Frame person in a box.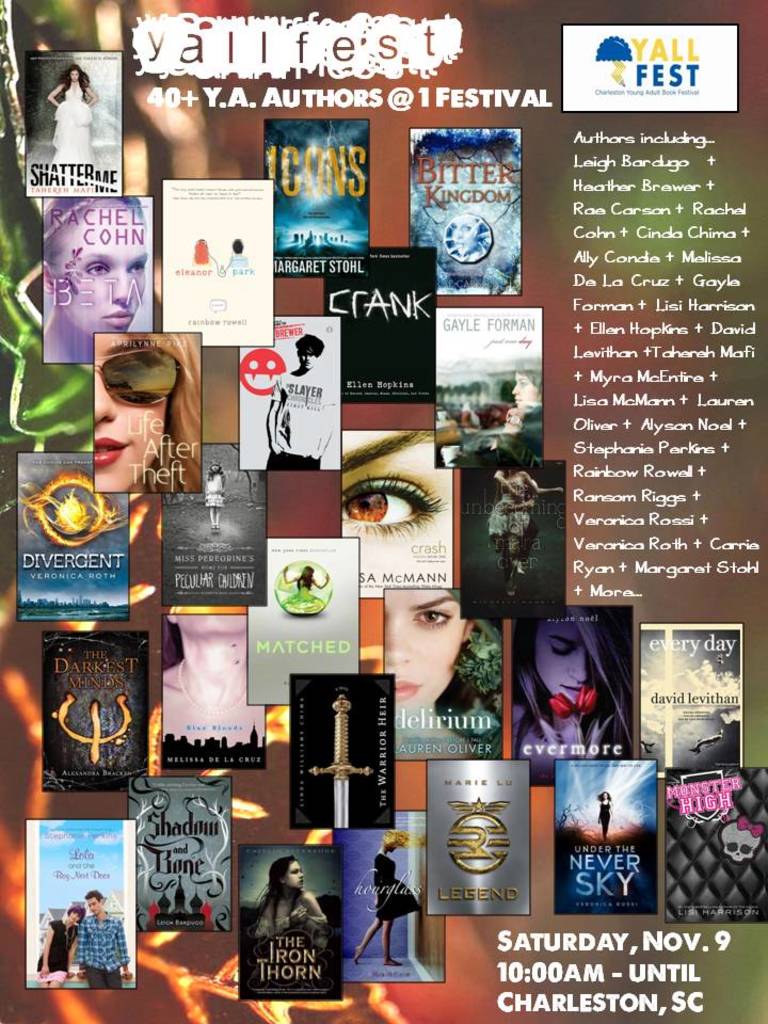
x1=267, y1=333, x2=336, y2=469.
